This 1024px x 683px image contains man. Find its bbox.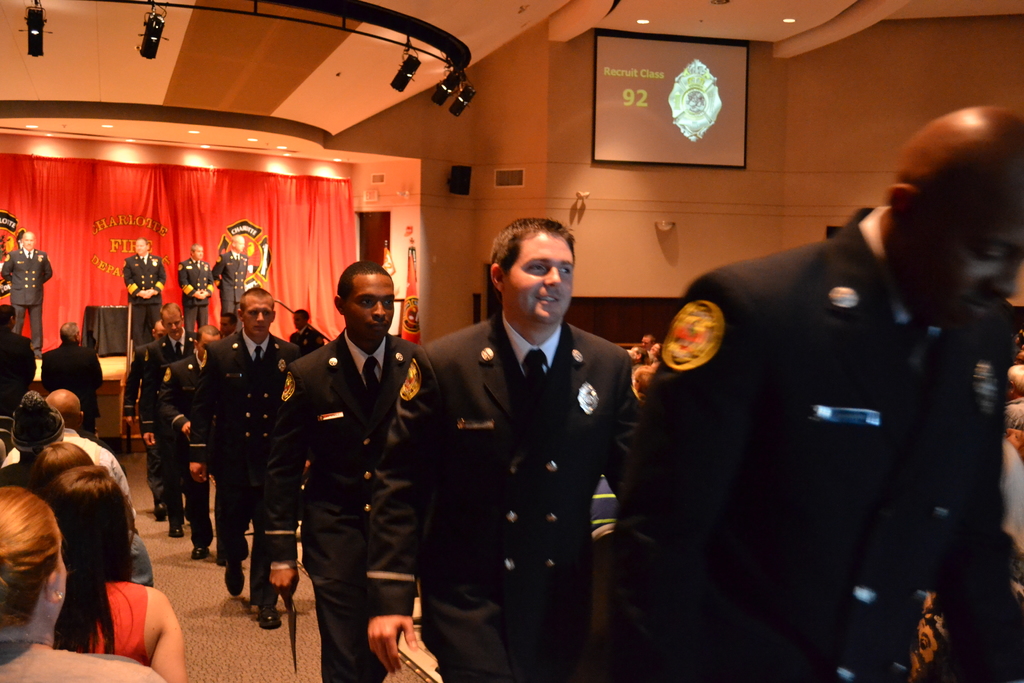
box(120, 236, 166, 350).
